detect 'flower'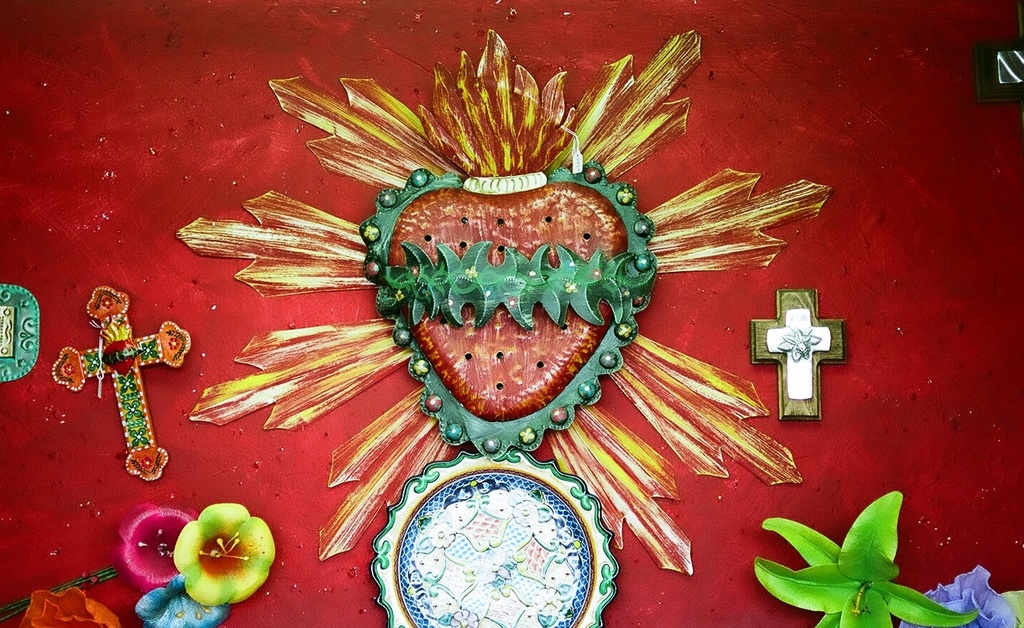
(755,493,979,627)
